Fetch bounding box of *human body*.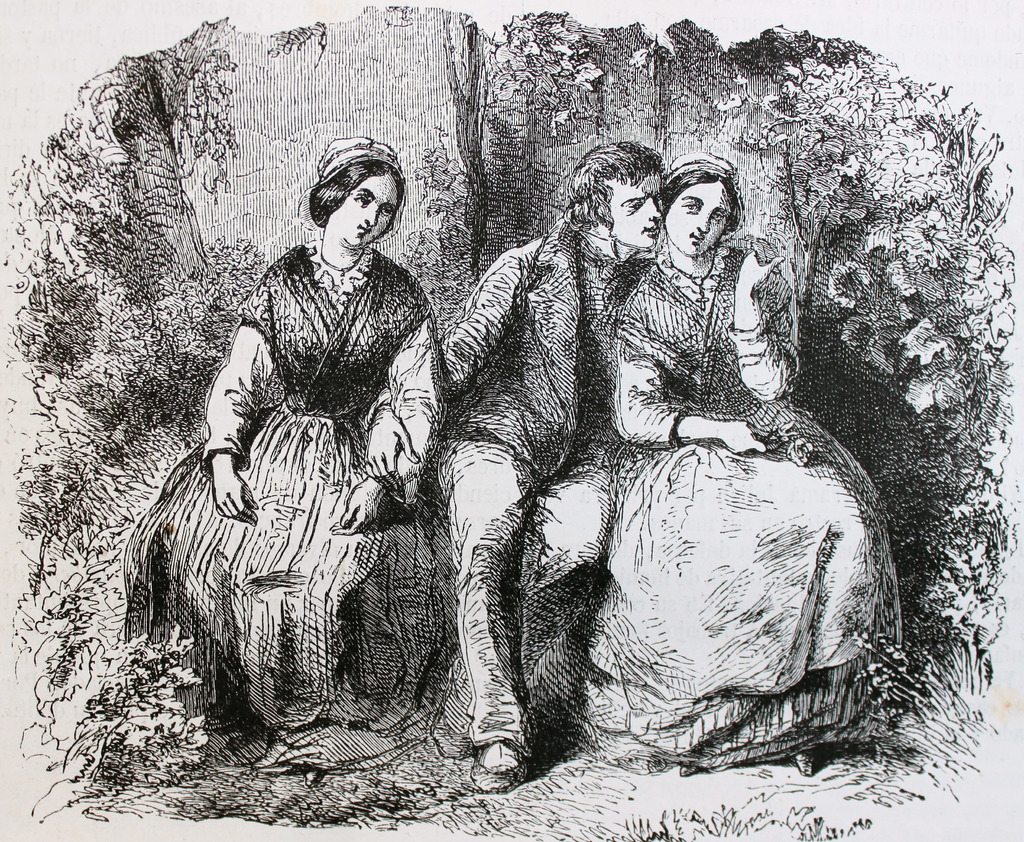
Bbox: [553,142,873,769].
